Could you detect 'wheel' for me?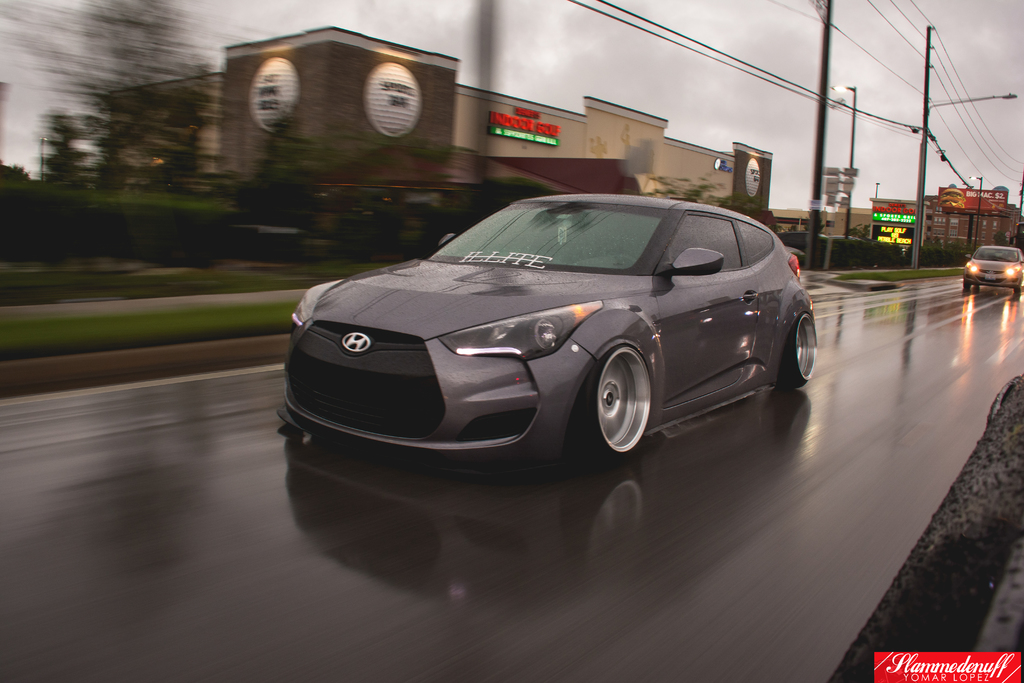
Detection result: pyautogui.locateOnScreen(776, 321, 819, 388).
